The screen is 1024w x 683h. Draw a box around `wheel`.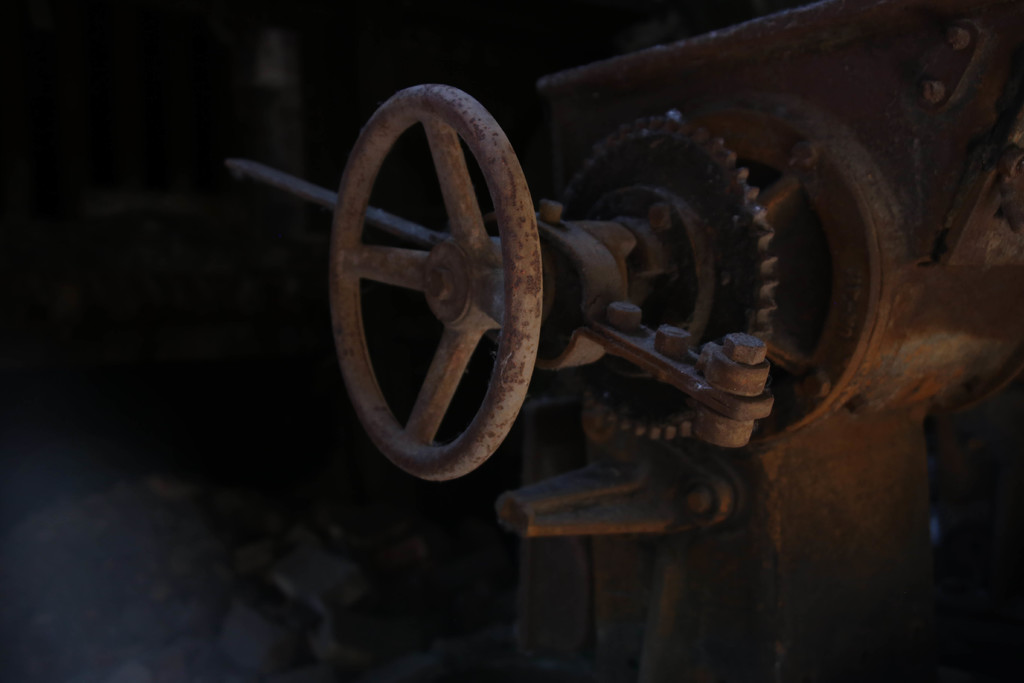
[310, 103, 584, 479].
